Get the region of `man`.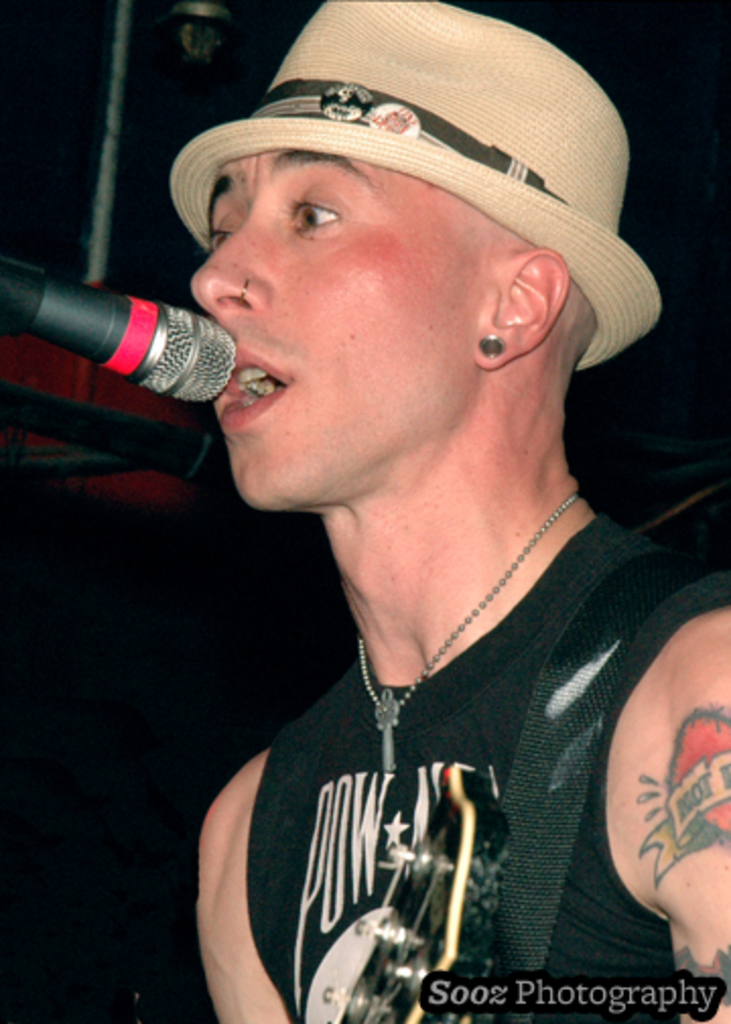
(85,0,730,1016).
